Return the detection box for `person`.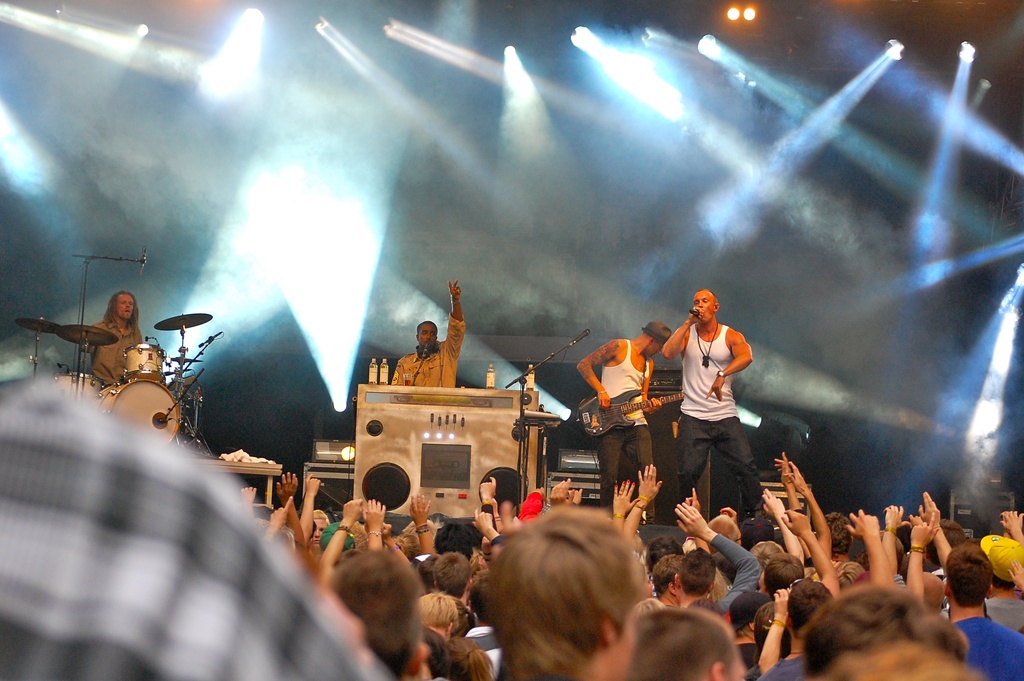
box=[90, 288, 144, 390].
